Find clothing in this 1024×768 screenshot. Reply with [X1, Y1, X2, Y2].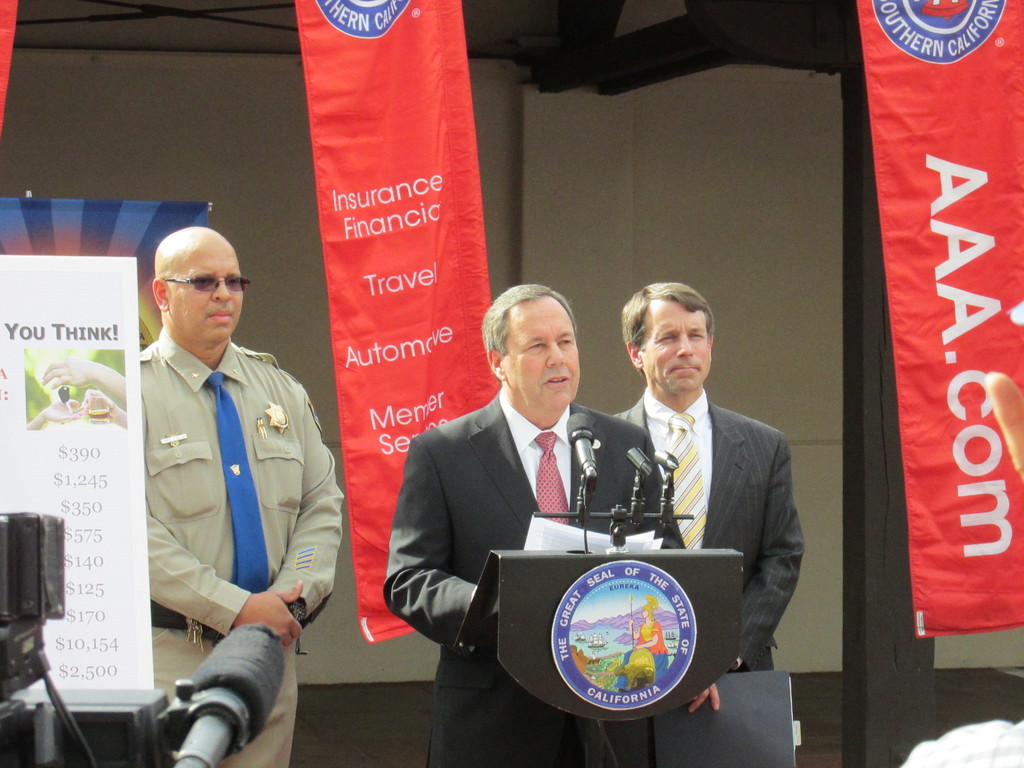
[103, 286, 328, 701].
